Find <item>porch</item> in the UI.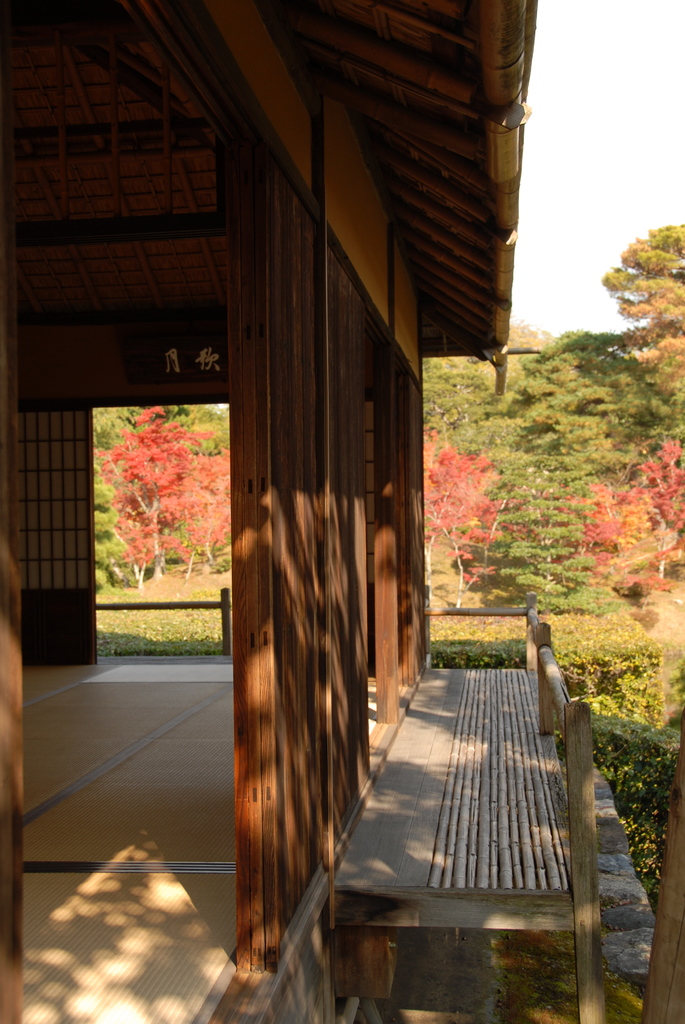
UI element at pyautogui.locateOnScreen(0, 3, 450, 1022).
